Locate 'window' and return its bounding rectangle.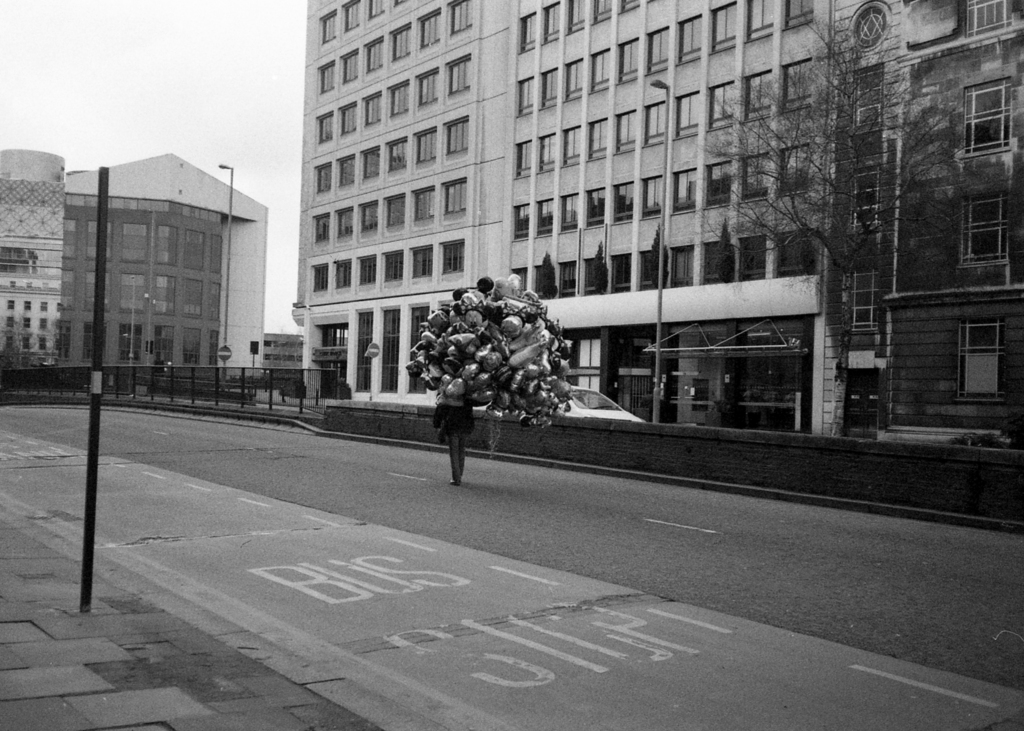
x1=670, y1=248, x2=694, y2=283.
